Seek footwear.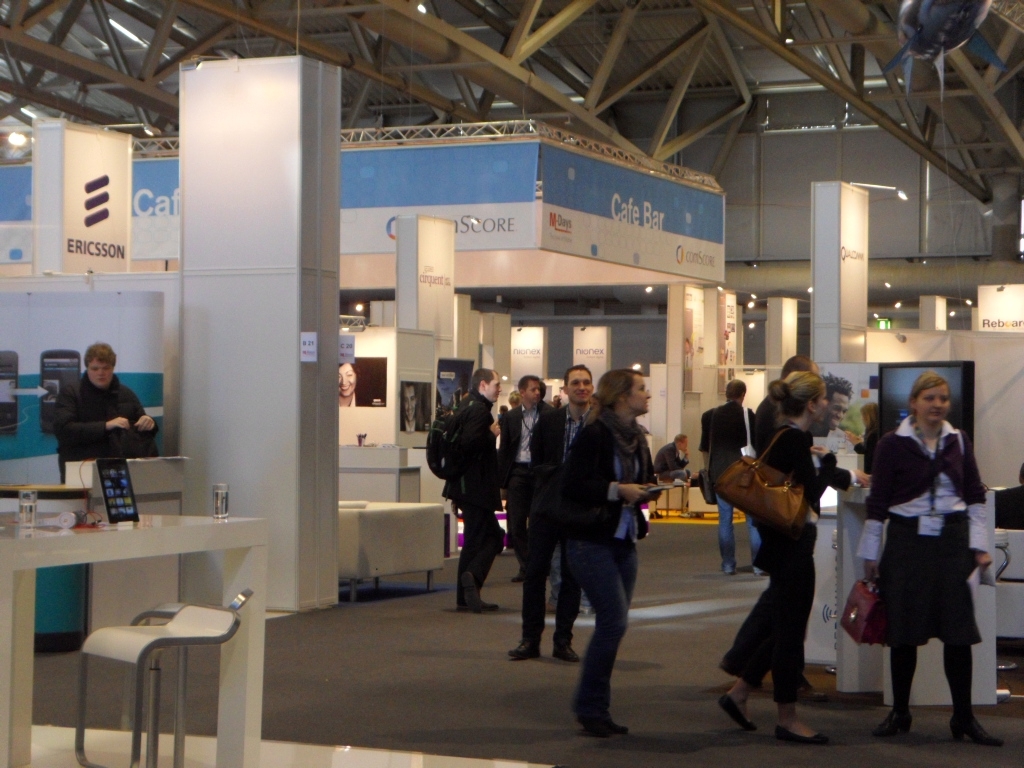
[left=462, top=593, right=504, bottom=616].
